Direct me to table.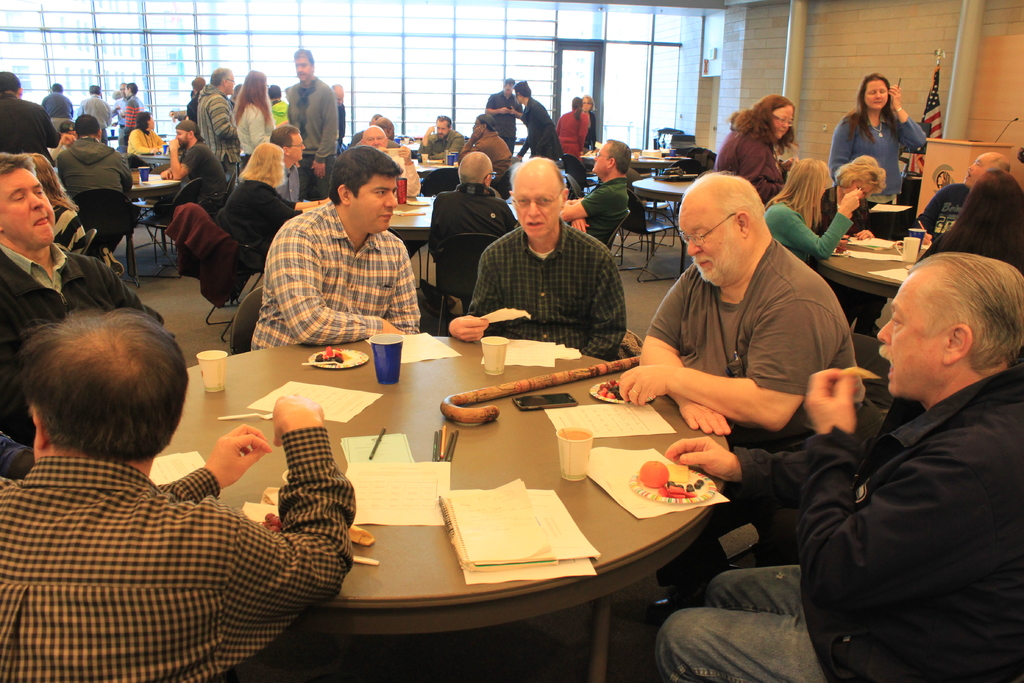
Direction: <bbox>416, 152, 461, 190</bbox>.
